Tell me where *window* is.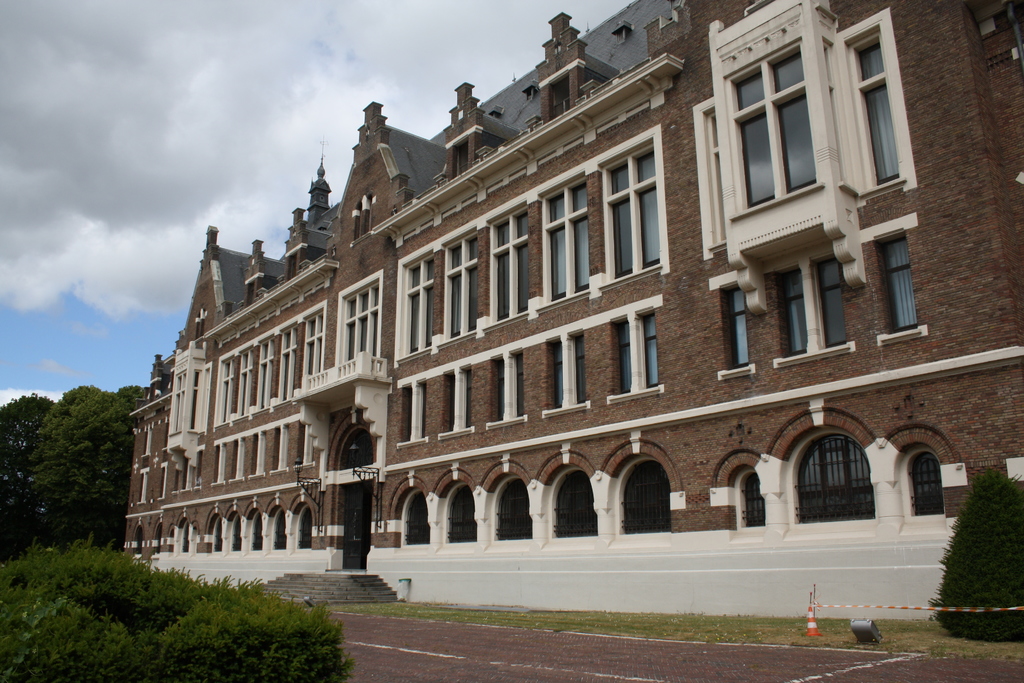
*window* is at (444, 373, 457, 439).
